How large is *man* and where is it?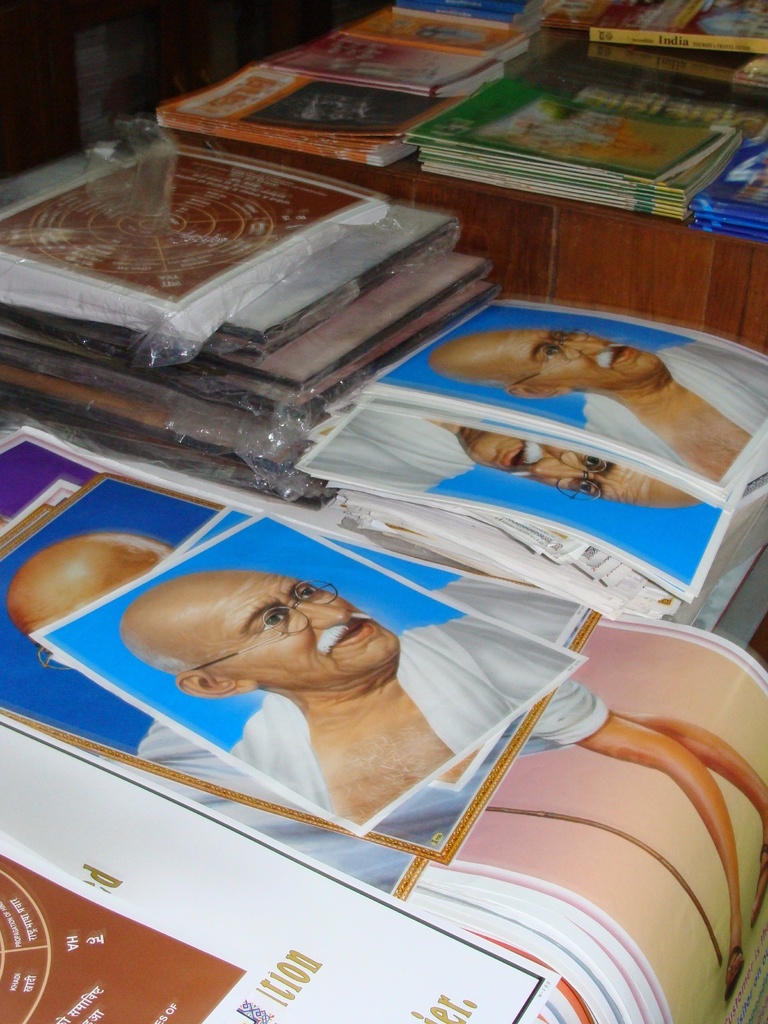
Bounding box: (429,330,767,481).
